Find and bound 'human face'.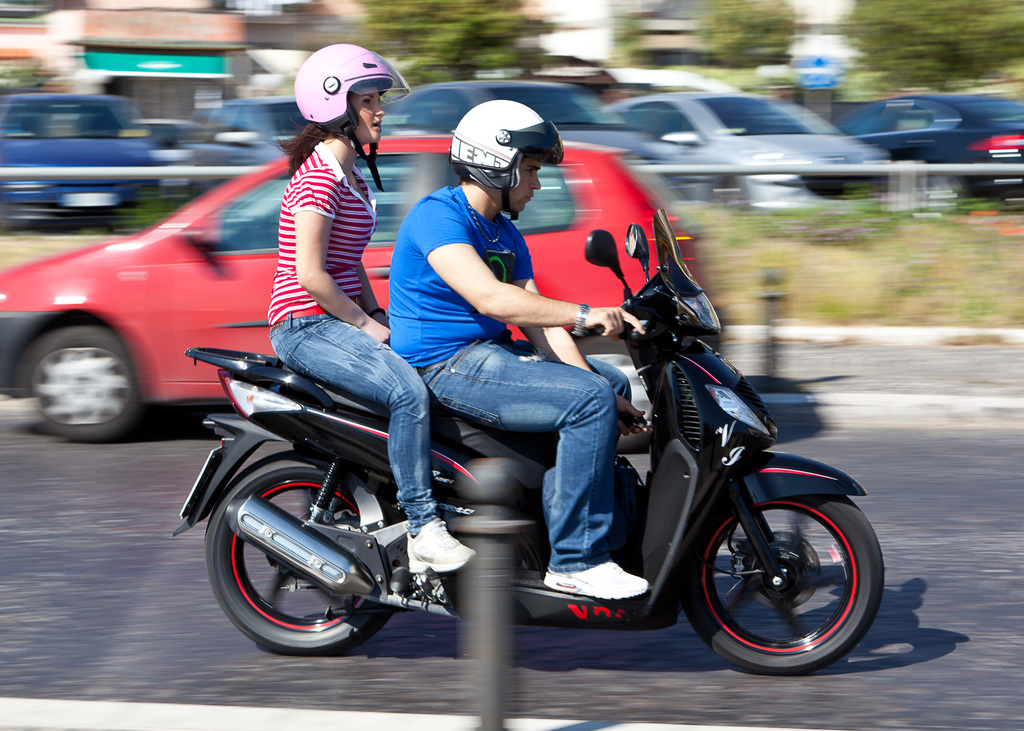
Bound: (left=348, top=86, right=385, bottom=146).
